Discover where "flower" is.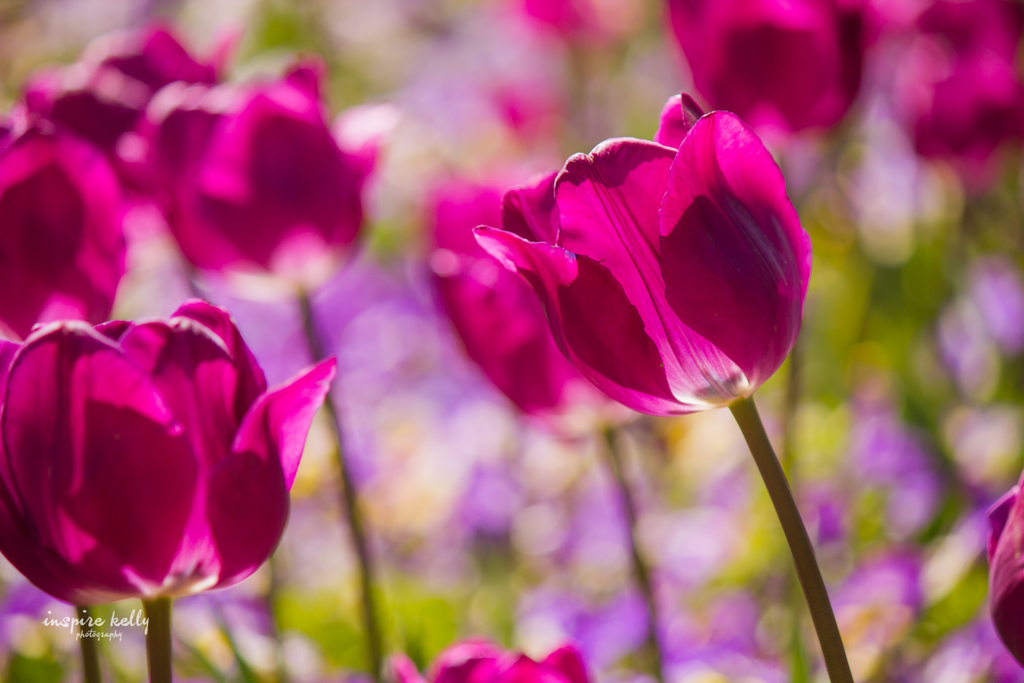
Discovered at l=467, t=85, r=810, b=414.
